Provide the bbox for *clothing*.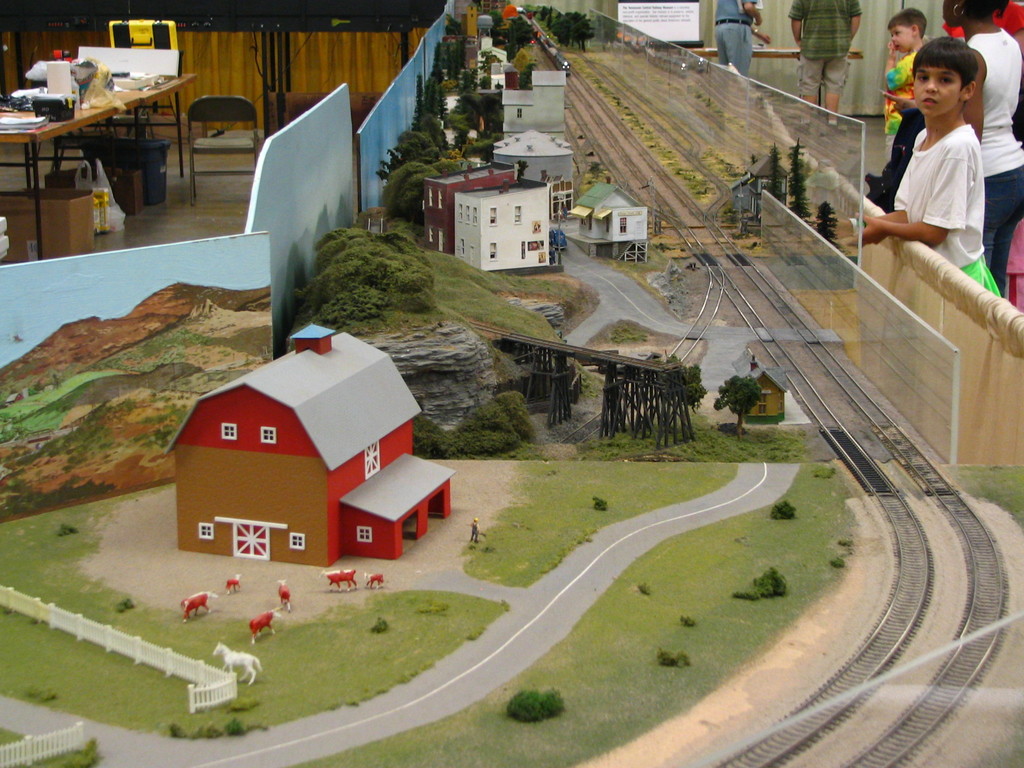
bbox(879, 122, 999, 294).
